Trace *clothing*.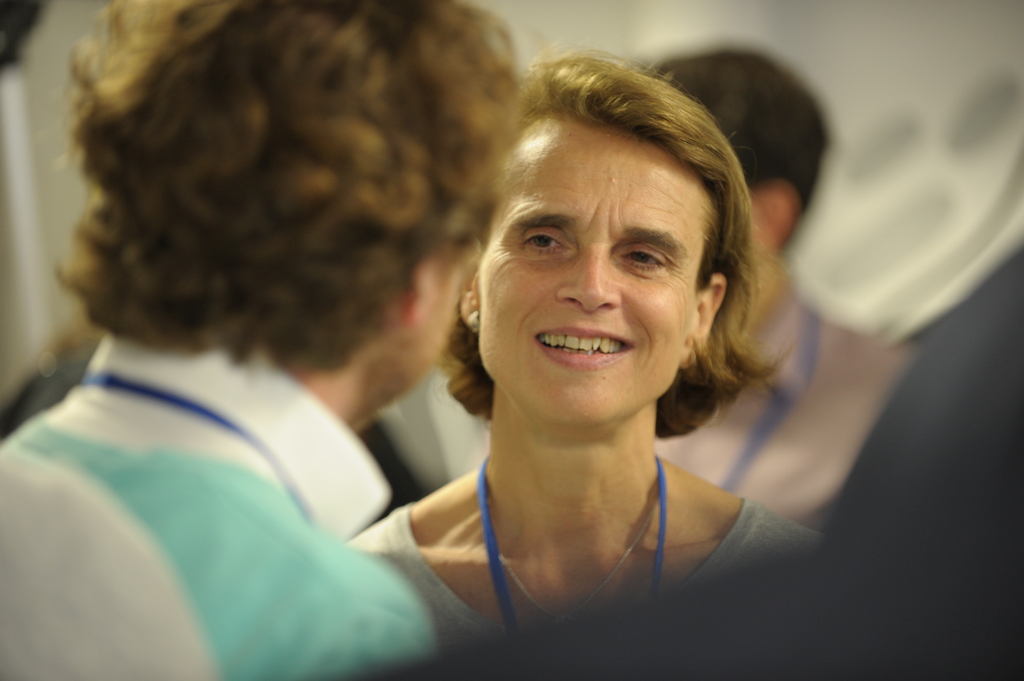
Traced to locate(0, 301, 488, 675).
